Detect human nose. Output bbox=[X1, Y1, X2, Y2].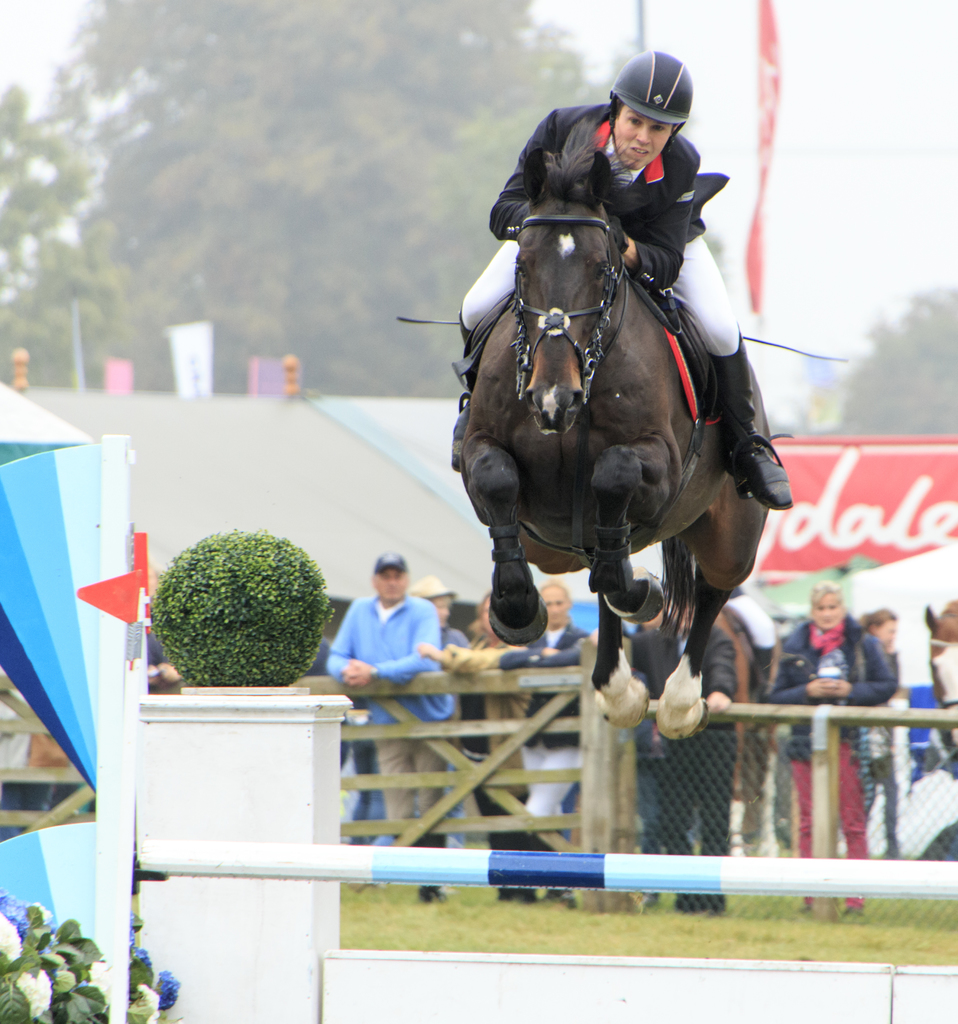
bbox=[632, 126, 651, 143].
